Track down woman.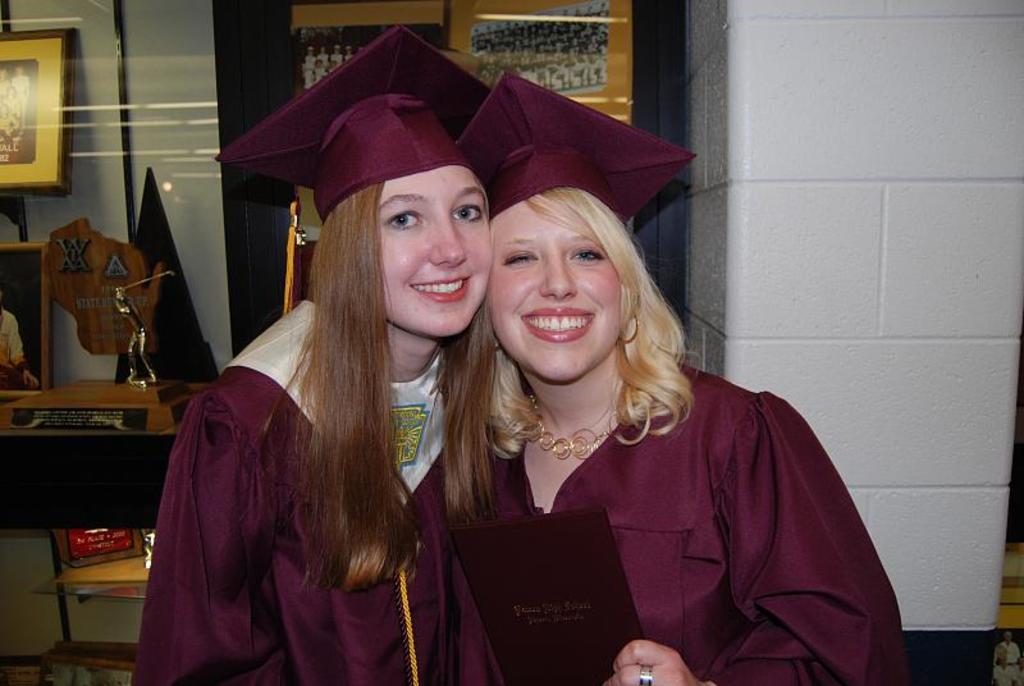
Tracked to select_region(127, 17, 507, 685).
